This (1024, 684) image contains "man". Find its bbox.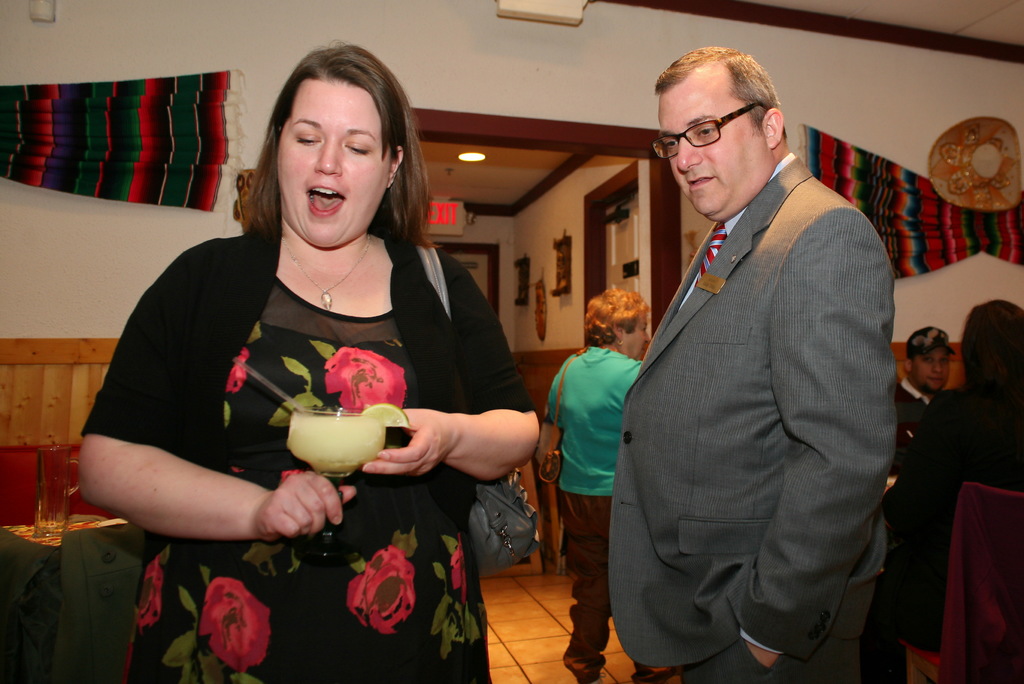
bbox=(605, 41, 901, 683).
